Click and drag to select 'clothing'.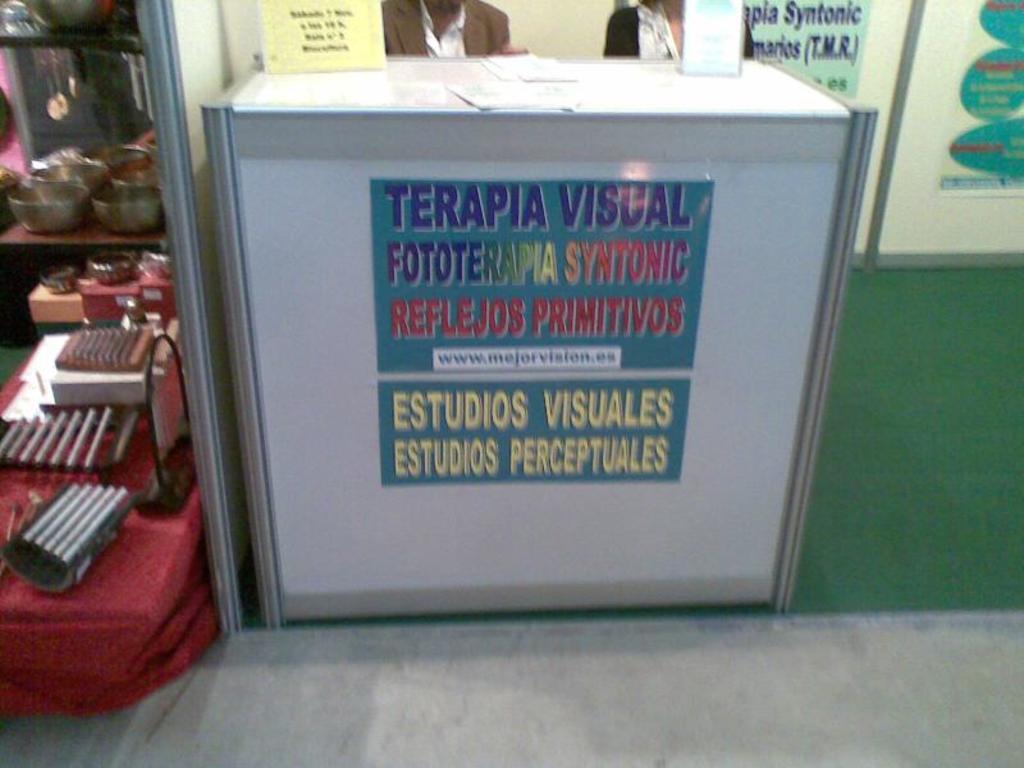
Selection: <region>602, 0, 678, 58</region>.
